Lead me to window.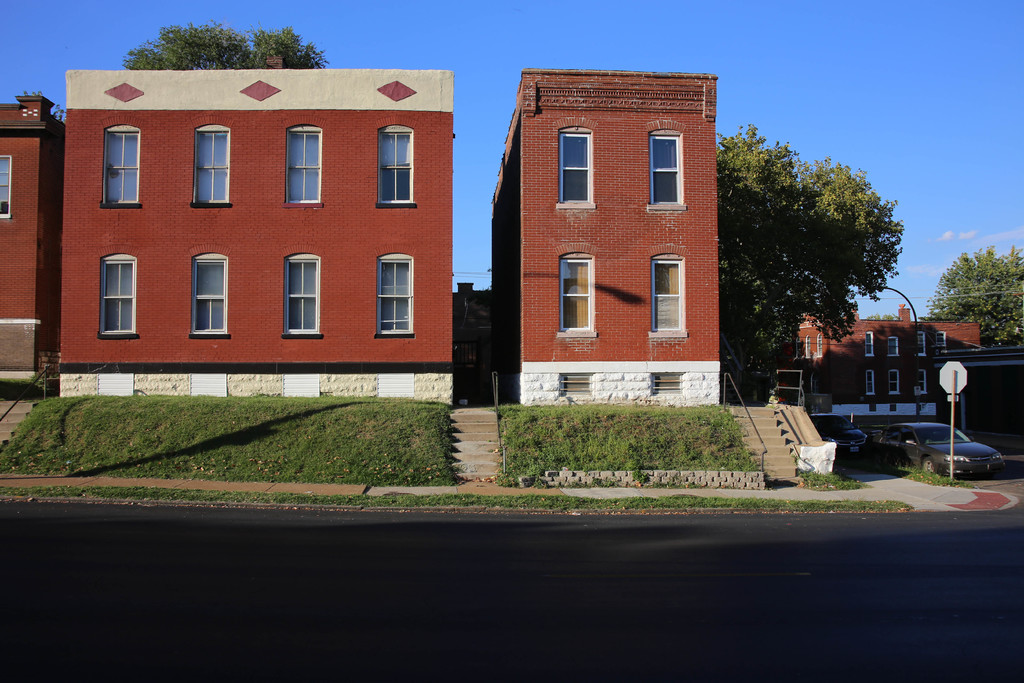
Lead to 286, 131, 320, 201.
